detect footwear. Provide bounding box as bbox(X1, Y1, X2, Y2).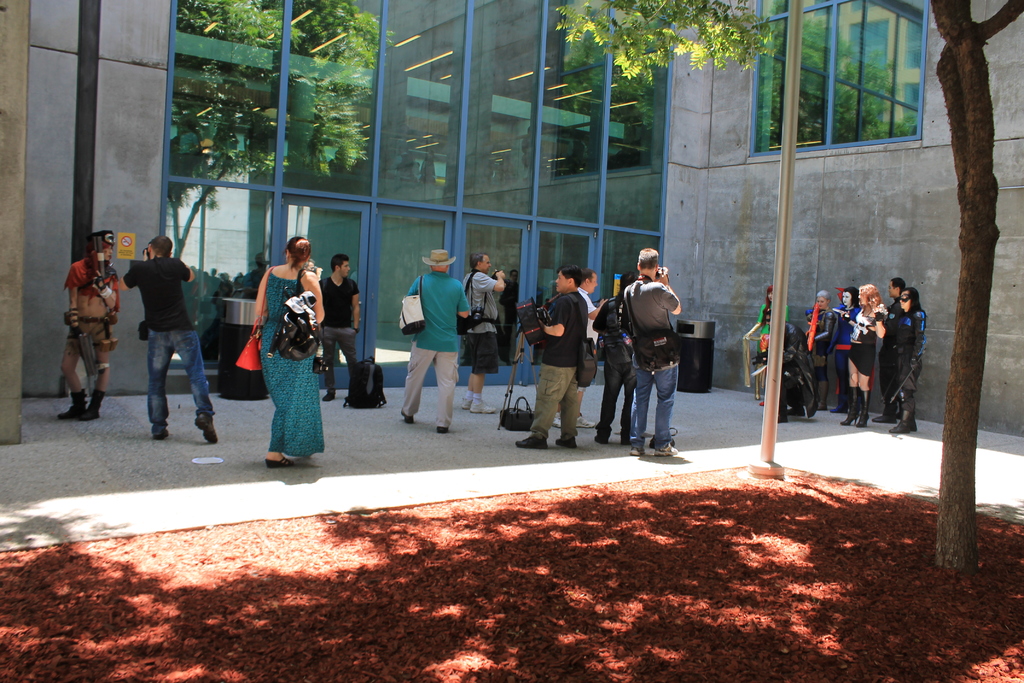
bbox(906, 400, 916, 434).
